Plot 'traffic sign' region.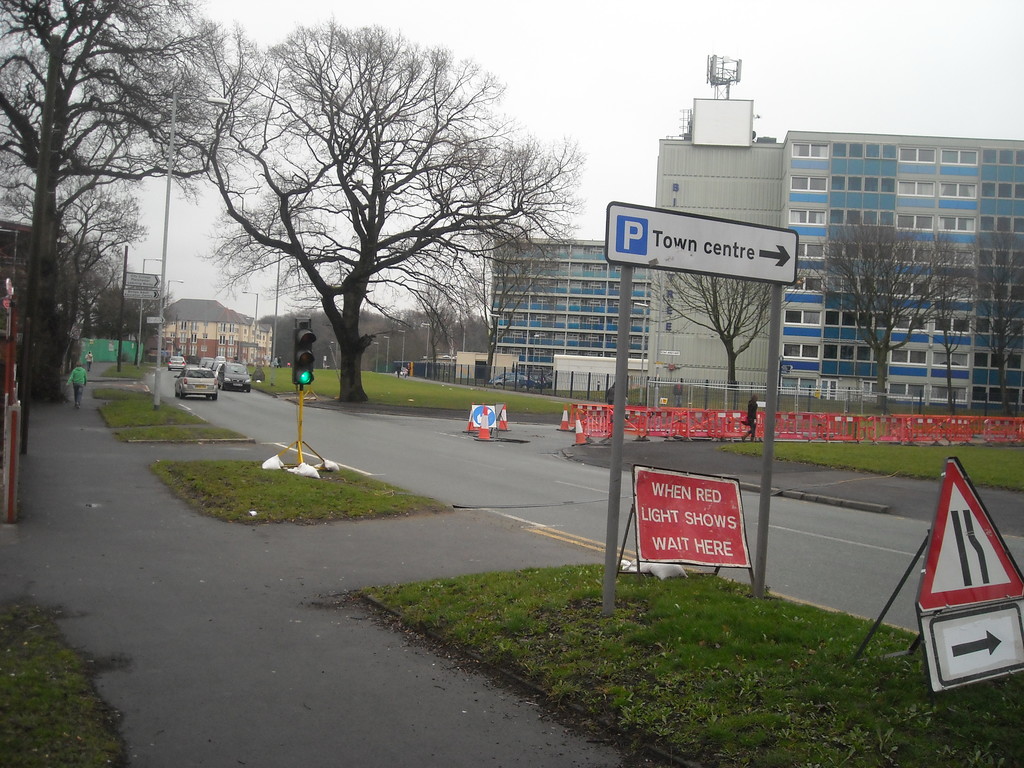
Plotted at region(607, 200, 800, 282).
